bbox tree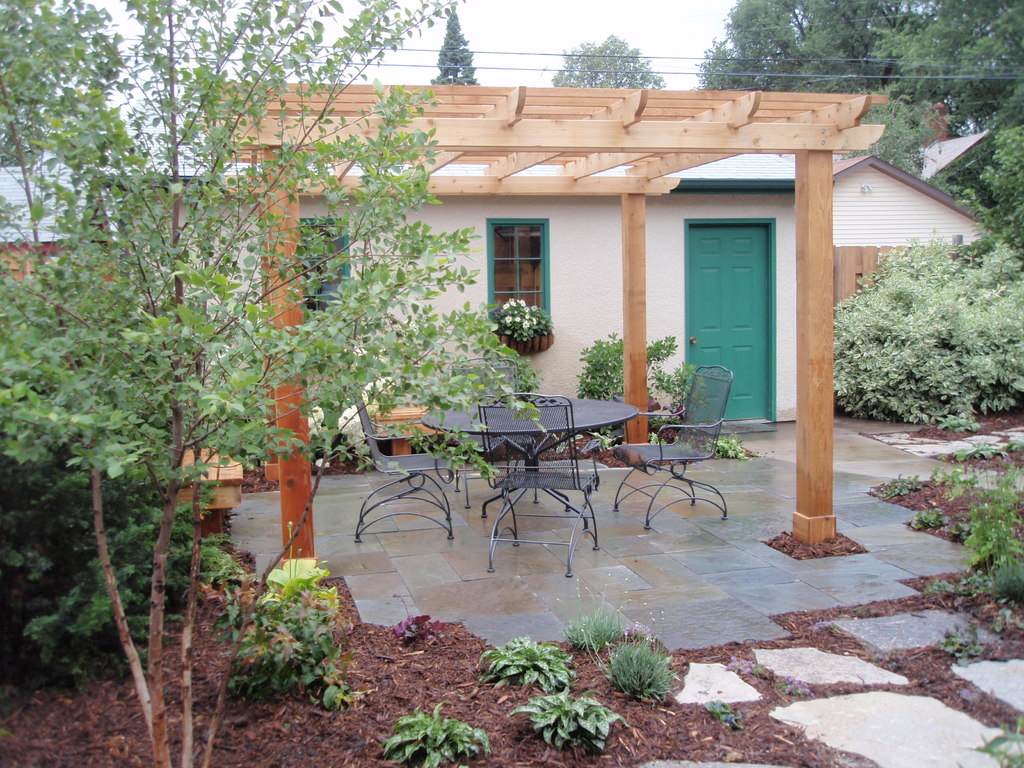
region(827, 233, 1023, 437)
